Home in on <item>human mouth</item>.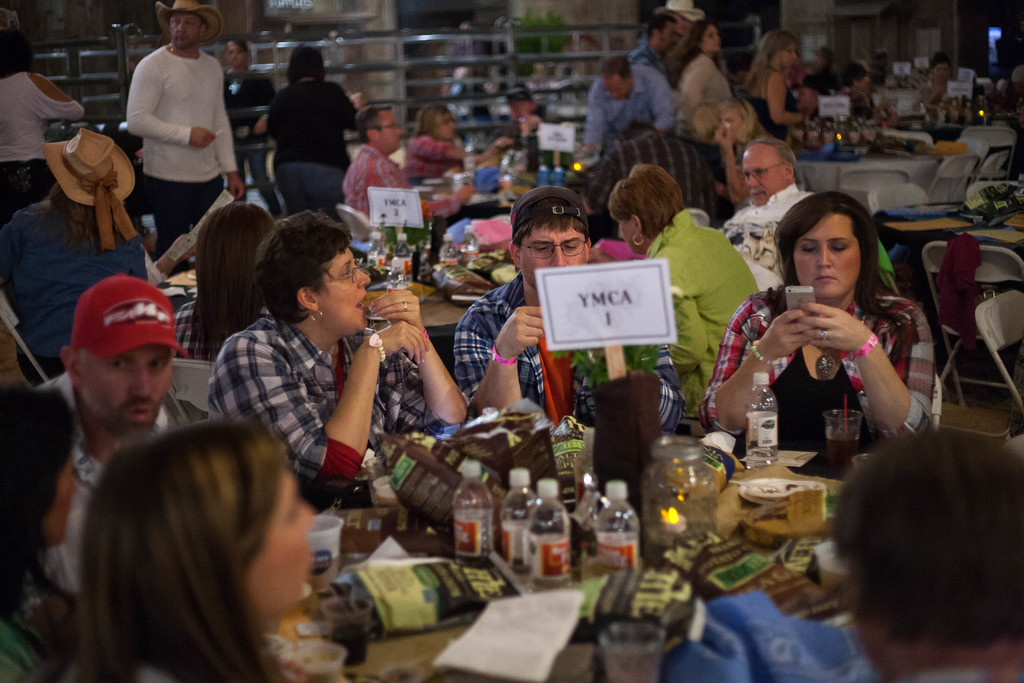
Homed in at region(812, 273, 840, 284).
